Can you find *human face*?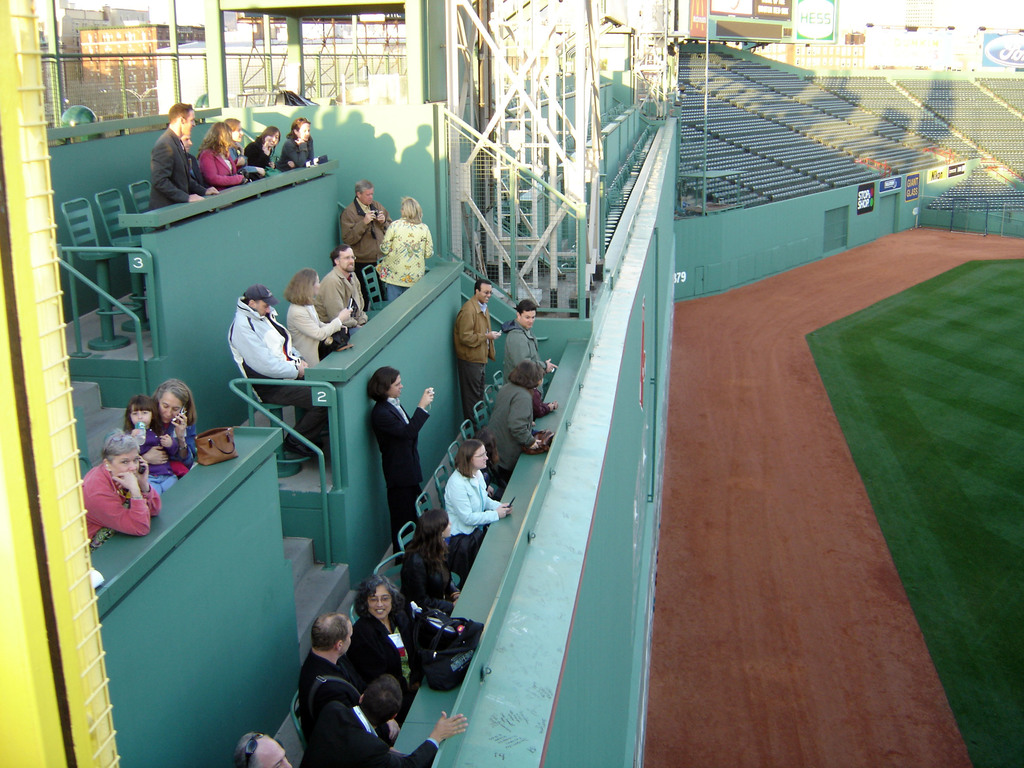
Yes, bounding box: [474,444,490,467].
